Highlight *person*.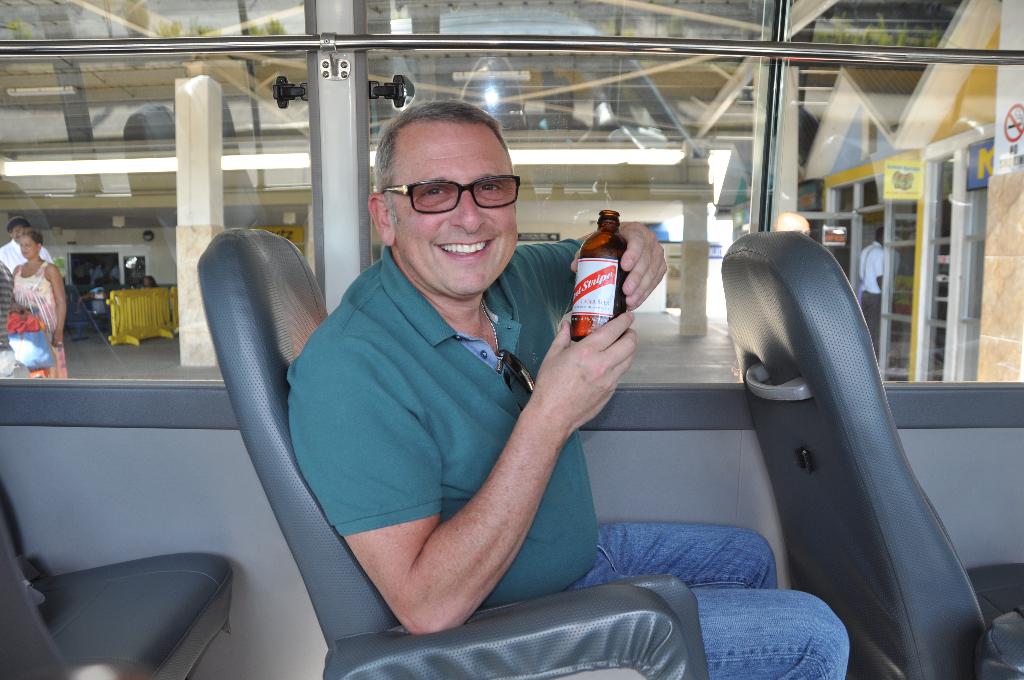
Highlighted region: 858:225:902:361.
